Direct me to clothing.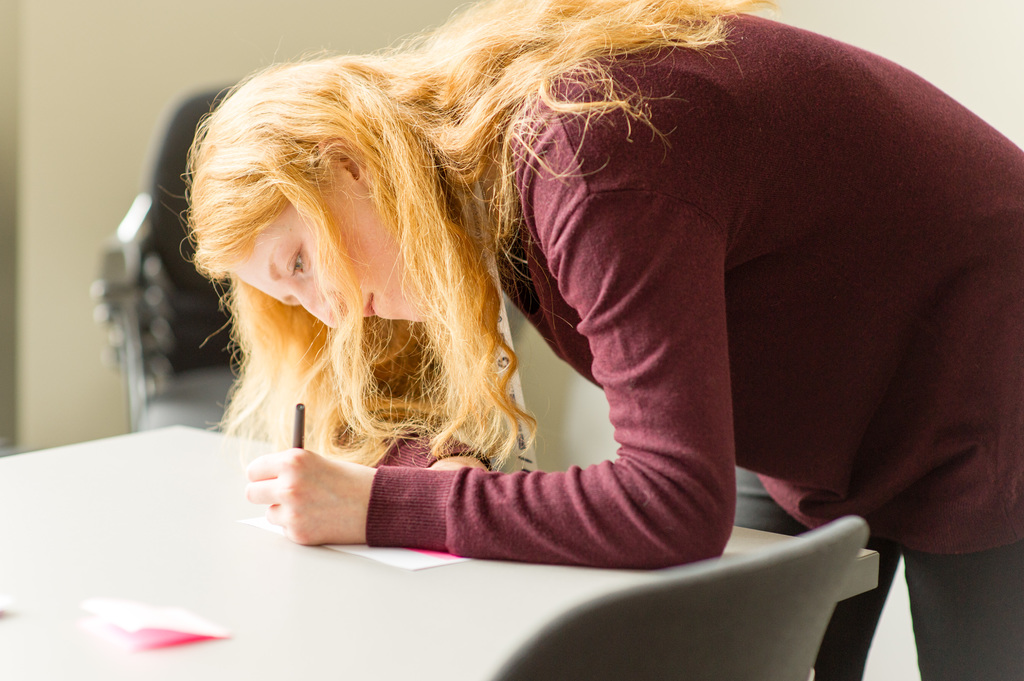
Direction: BBox(361, 10, 1023, 680).
